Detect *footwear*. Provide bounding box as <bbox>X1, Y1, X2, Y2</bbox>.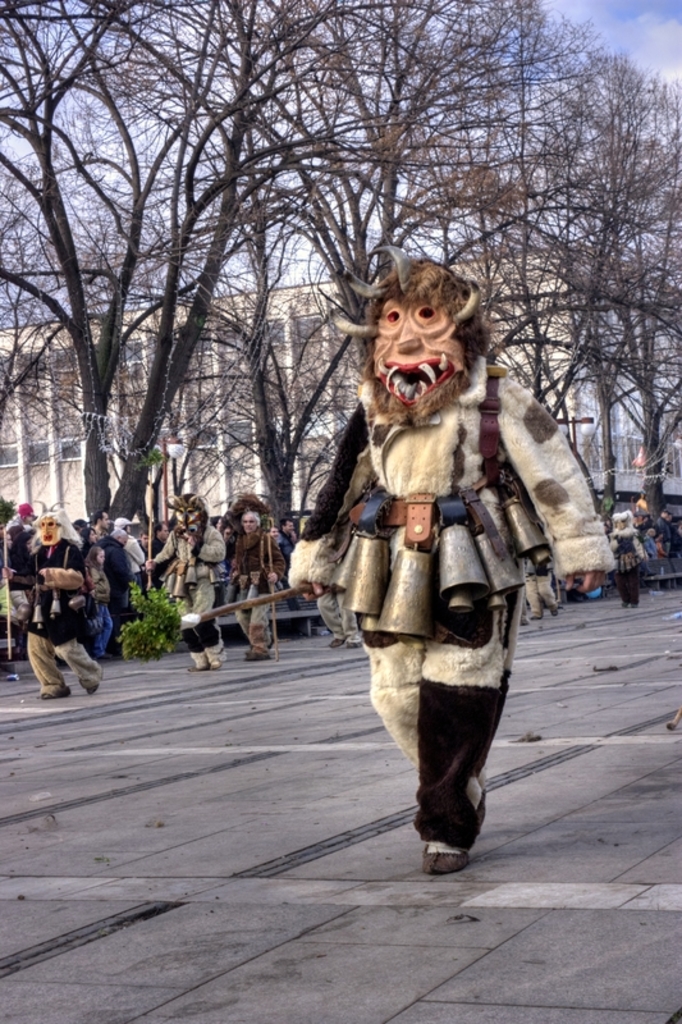
<bbox>191, 650, 201, 664</bbox>.
